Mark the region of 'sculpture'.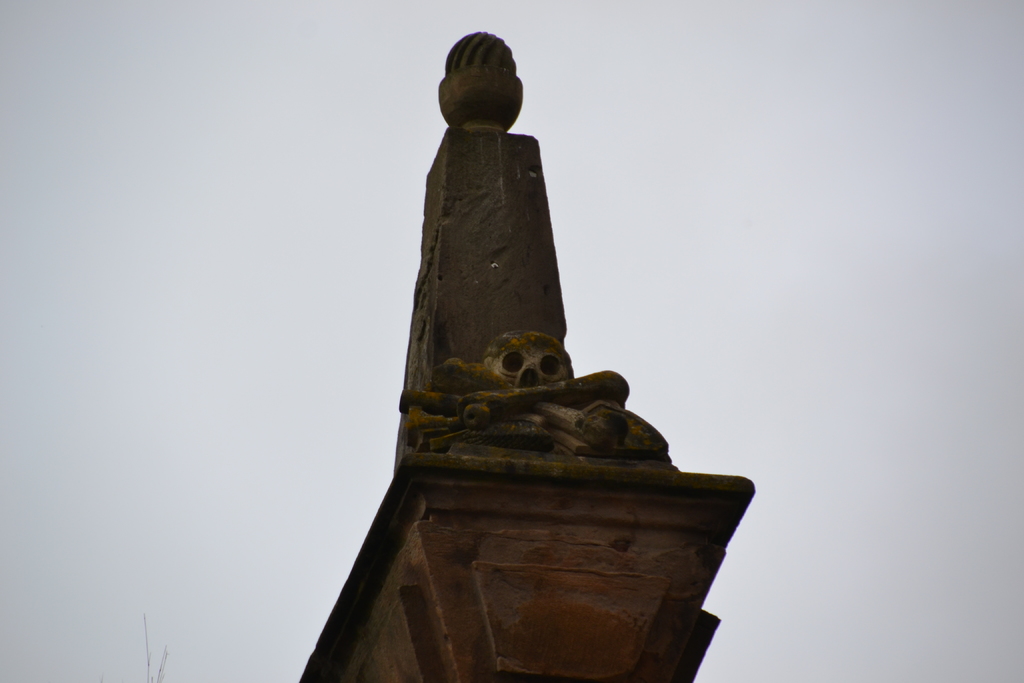
Region: [left=327, top=11, right=837, bottom=680].
